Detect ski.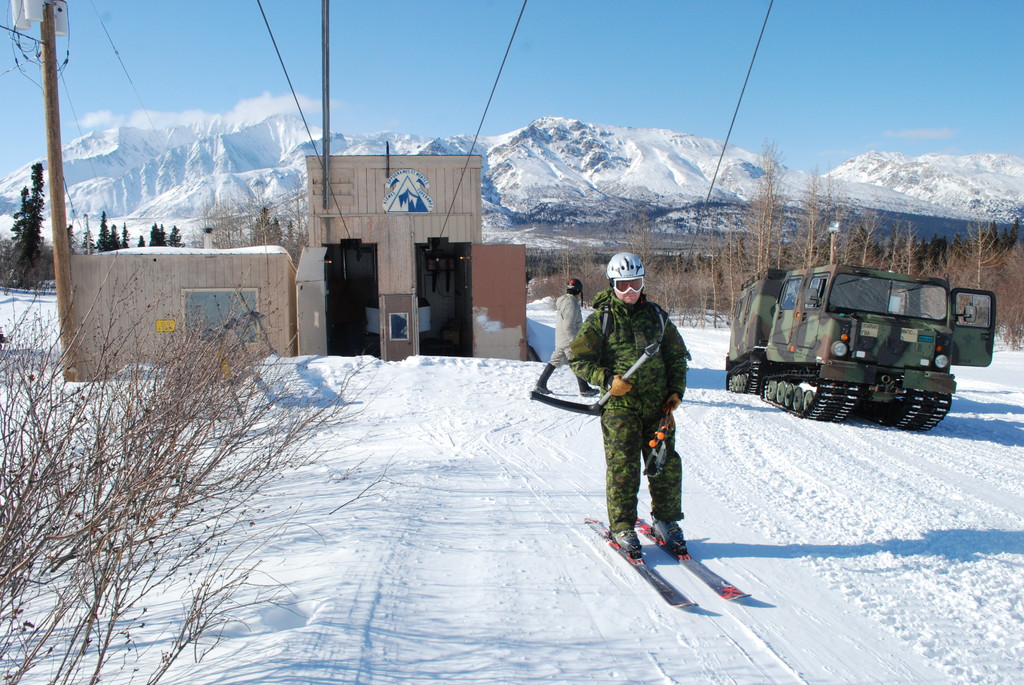
Detected at BBox(546, 494, 753, 598).
